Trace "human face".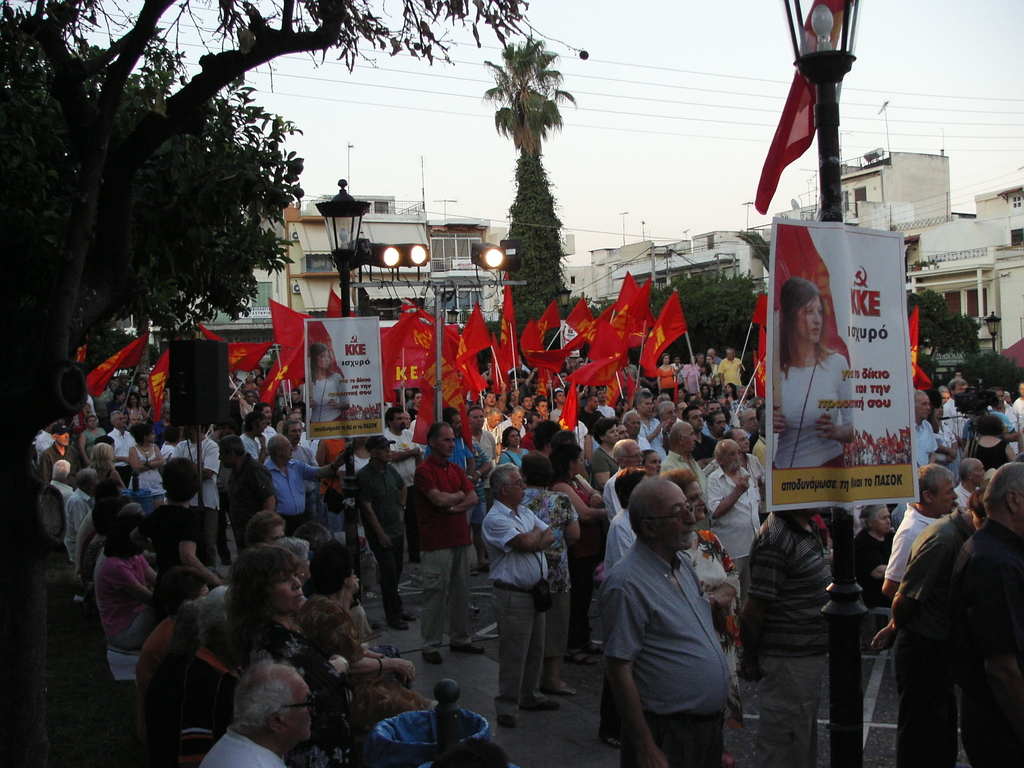
Traced to box(630, 415, 641, 433).
